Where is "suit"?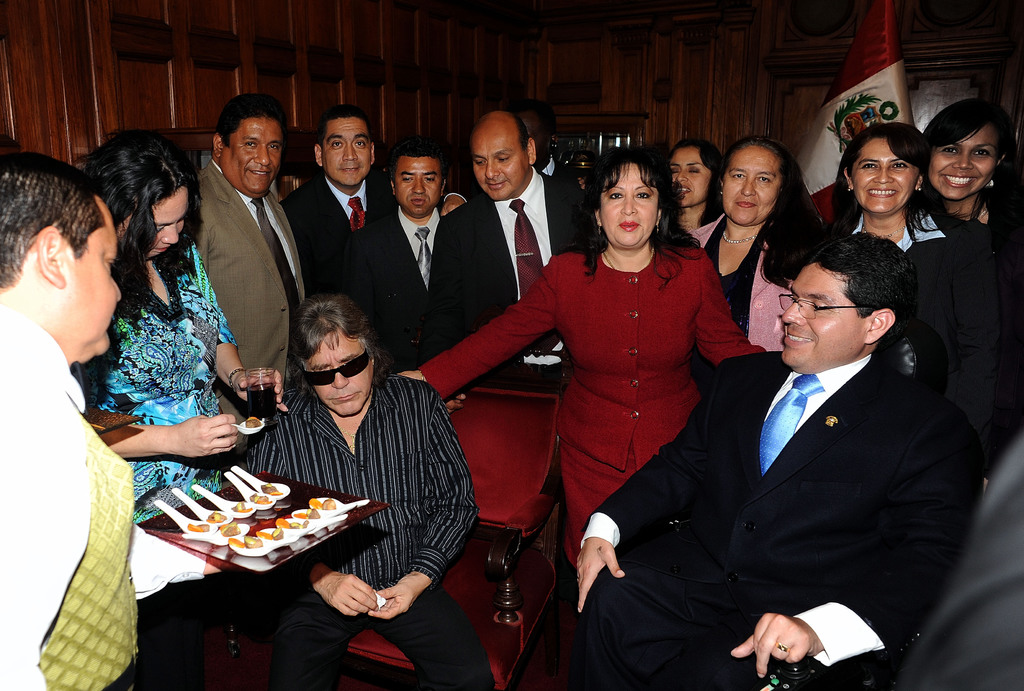
locate(342, 207, 431, 367).
